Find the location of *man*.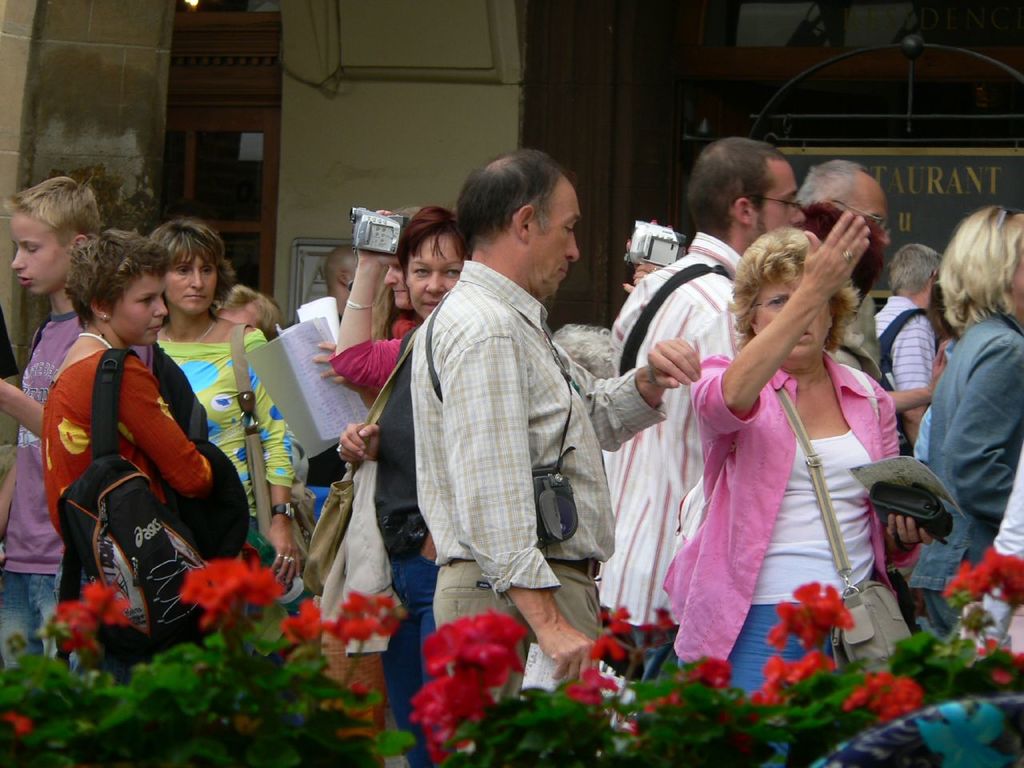
Location: [left=354, top=167, right=636, bottom=694].
